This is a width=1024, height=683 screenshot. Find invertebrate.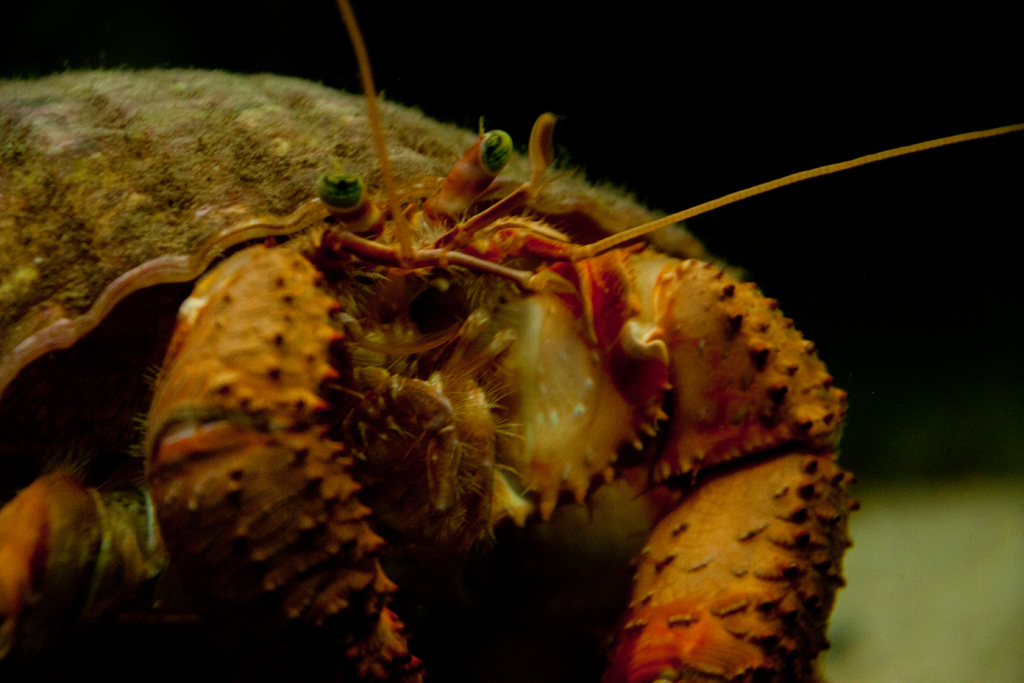
Bounding box: BBox(3, 4, 1023, 682).
